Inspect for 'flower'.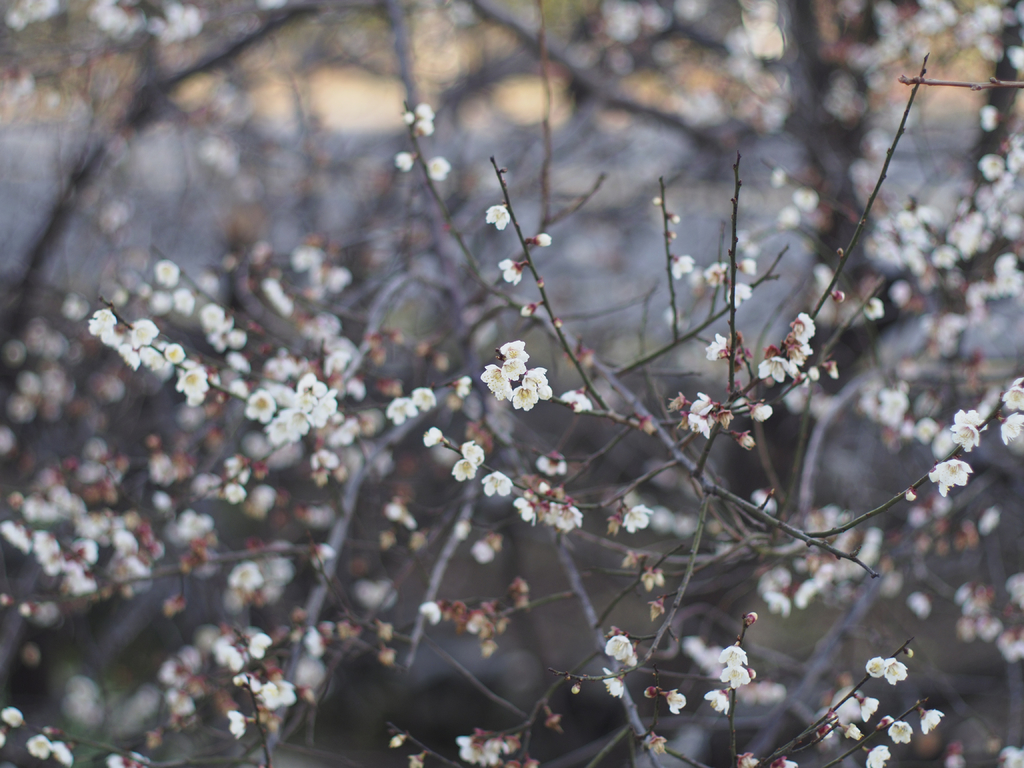
Inspection: bbox(707, 685, 733, 712).
